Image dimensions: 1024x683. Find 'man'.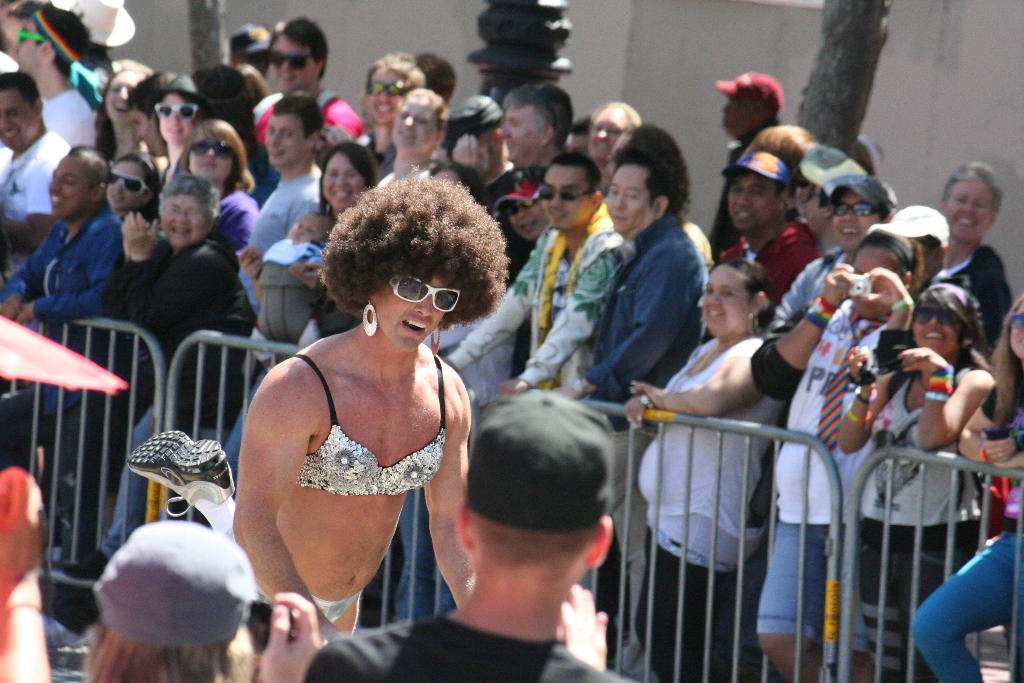
0,144,126,557.
